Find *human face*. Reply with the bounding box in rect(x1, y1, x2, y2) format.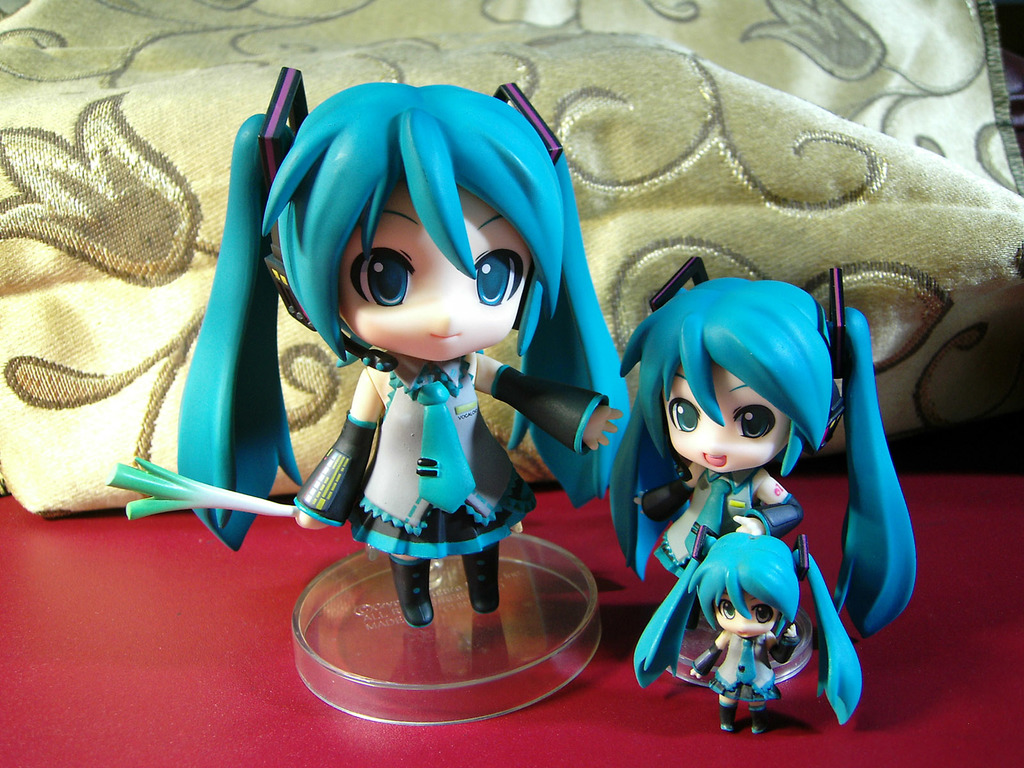
rect(669, 358, 789, 474).
